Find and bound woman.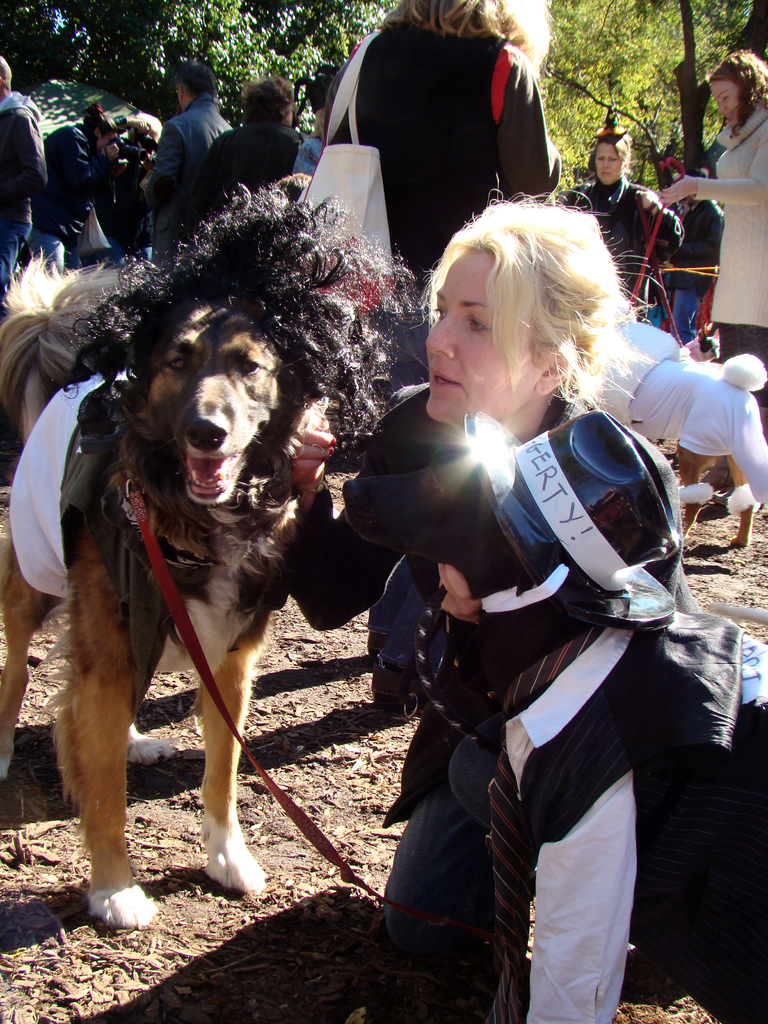
Bound: l=563, t=127, r=682, b=312.
